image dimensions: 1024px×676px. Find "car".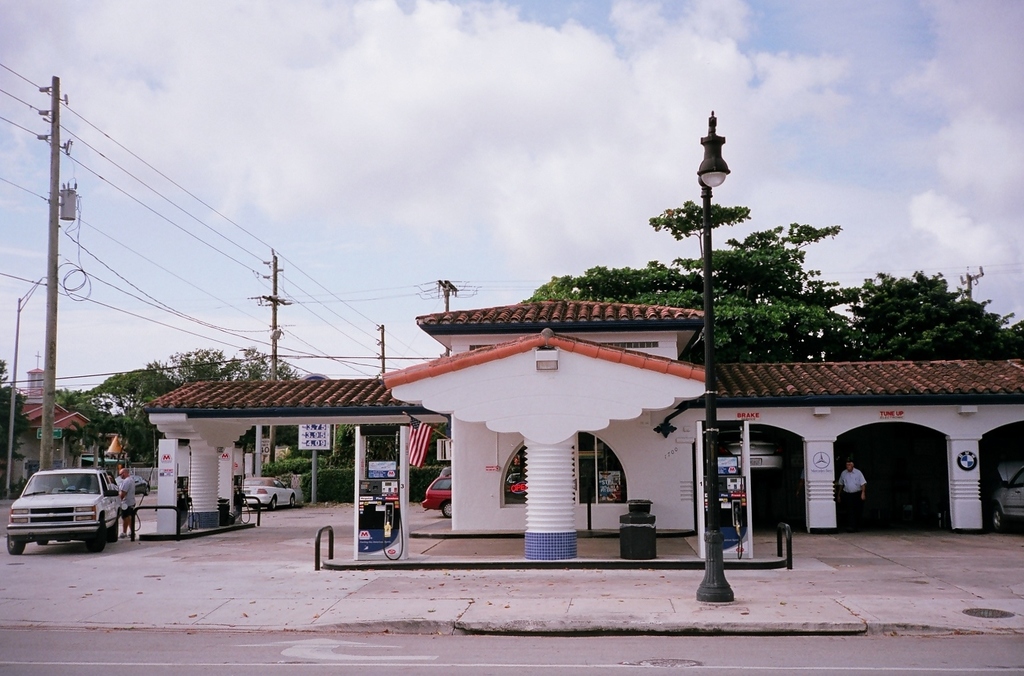
bbox=(245, 474, 300, 505).
